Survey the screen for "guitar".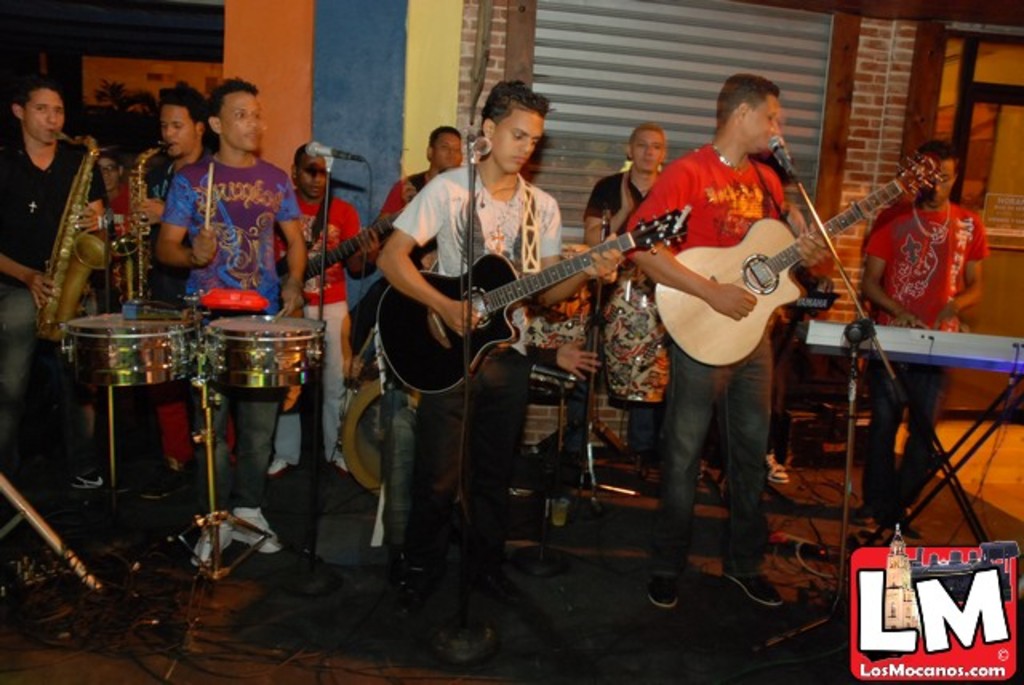
Survey found: [674, 147, 947, 349].
